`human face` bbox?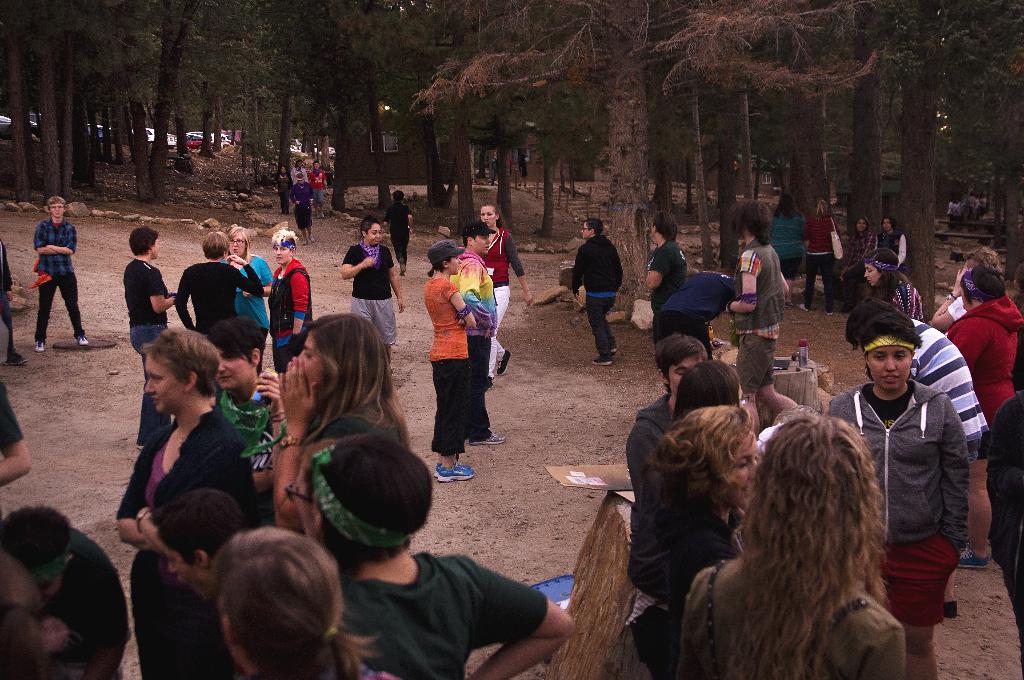
locate(870, 346, 909, 392)
